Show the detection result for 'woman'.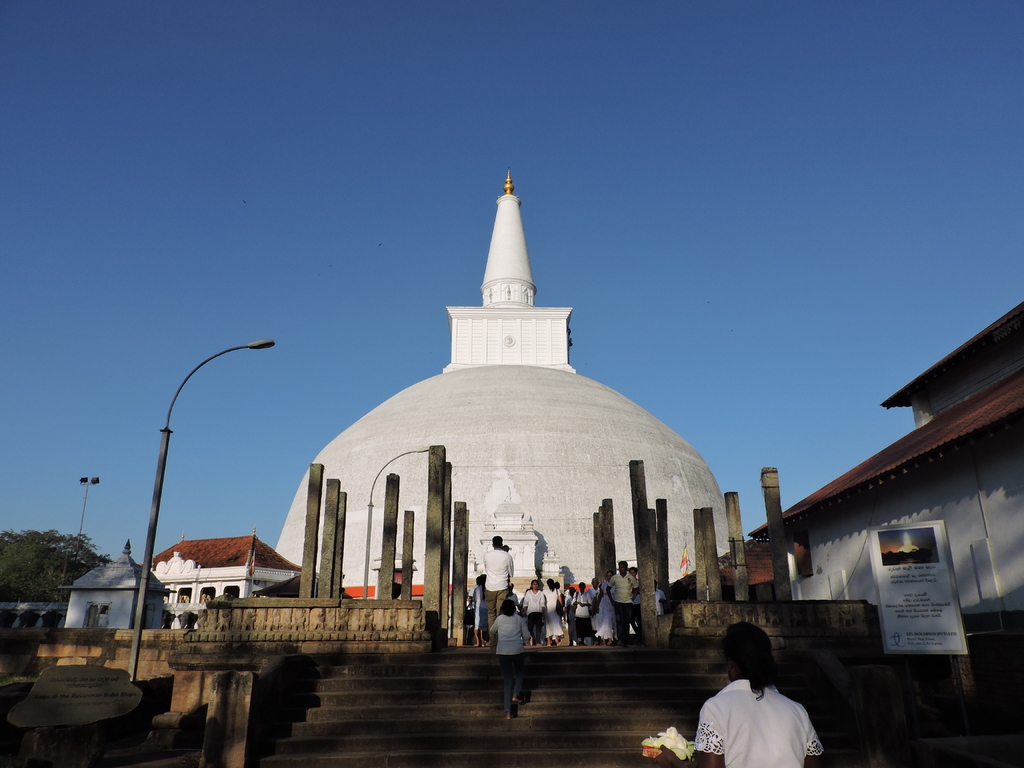
[545,577,561,643].
